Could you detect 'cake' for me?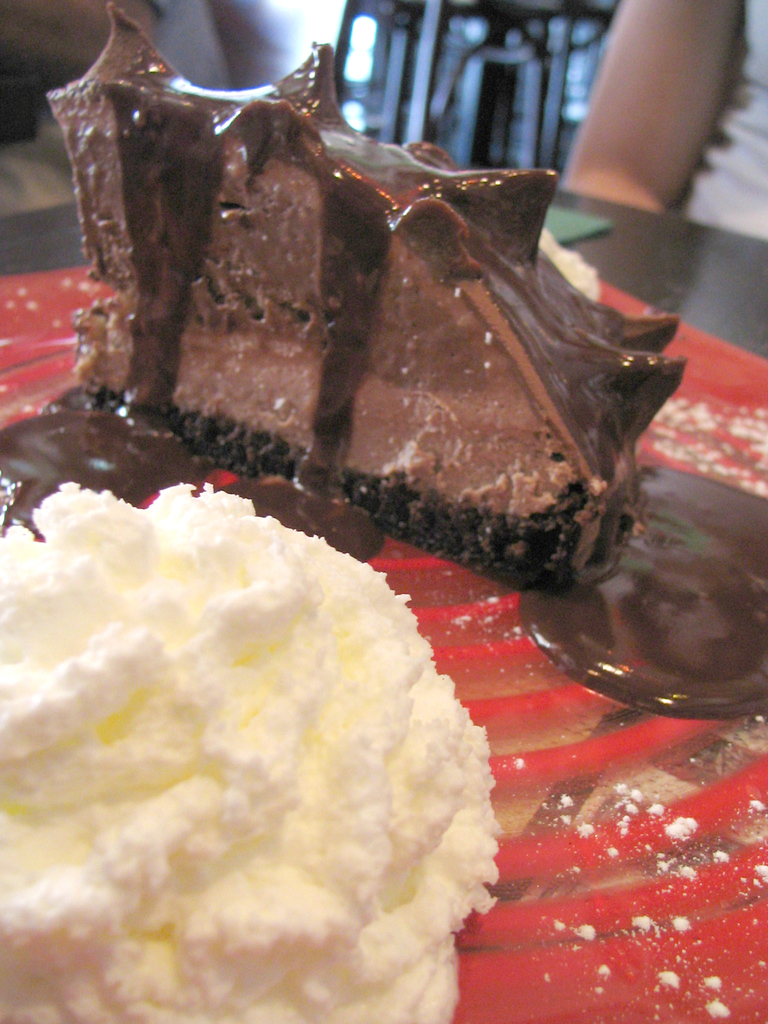
Detection result: select_region(38, 1, 686, 604).
